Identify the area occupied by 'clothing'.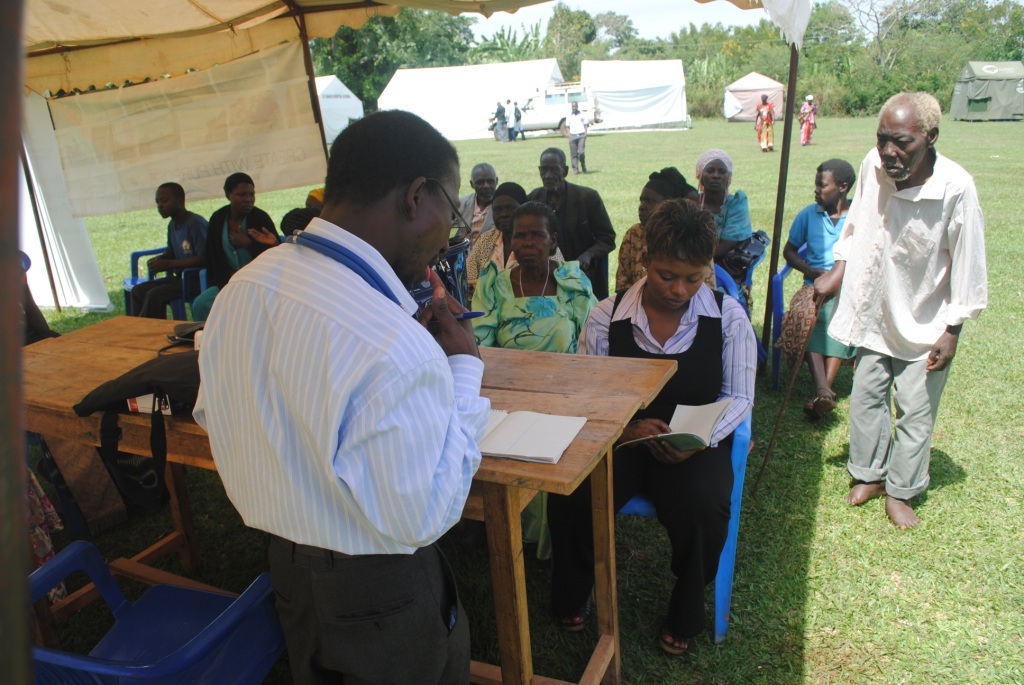
Area: x1=132, y1=201, x2=207, y2=314.
